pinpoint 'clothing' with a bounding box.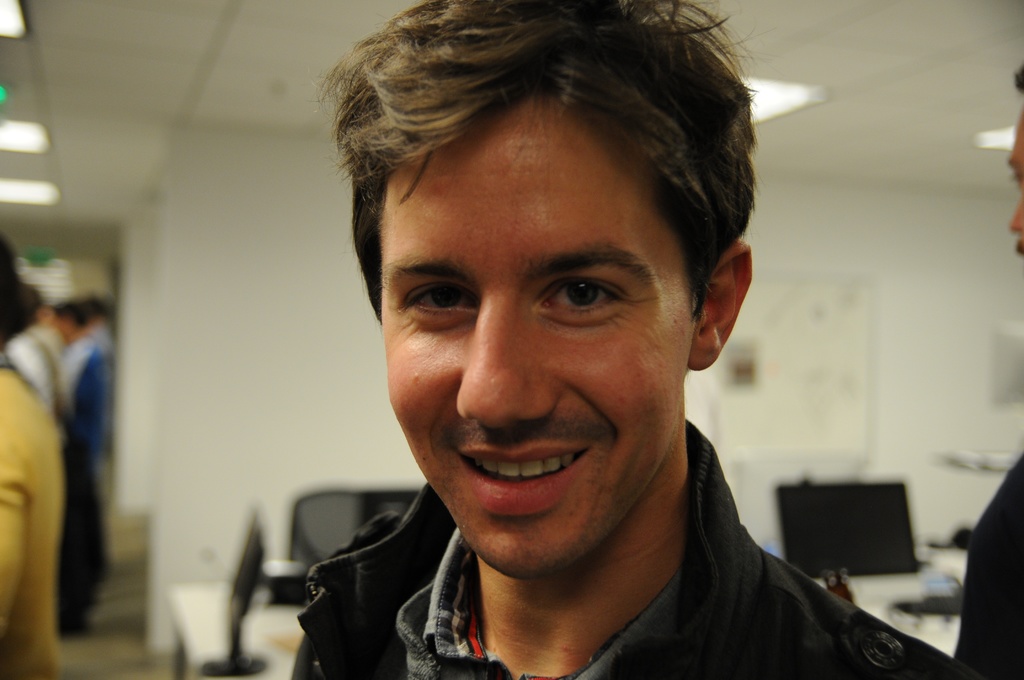
region(289, 416, 956, 679).
